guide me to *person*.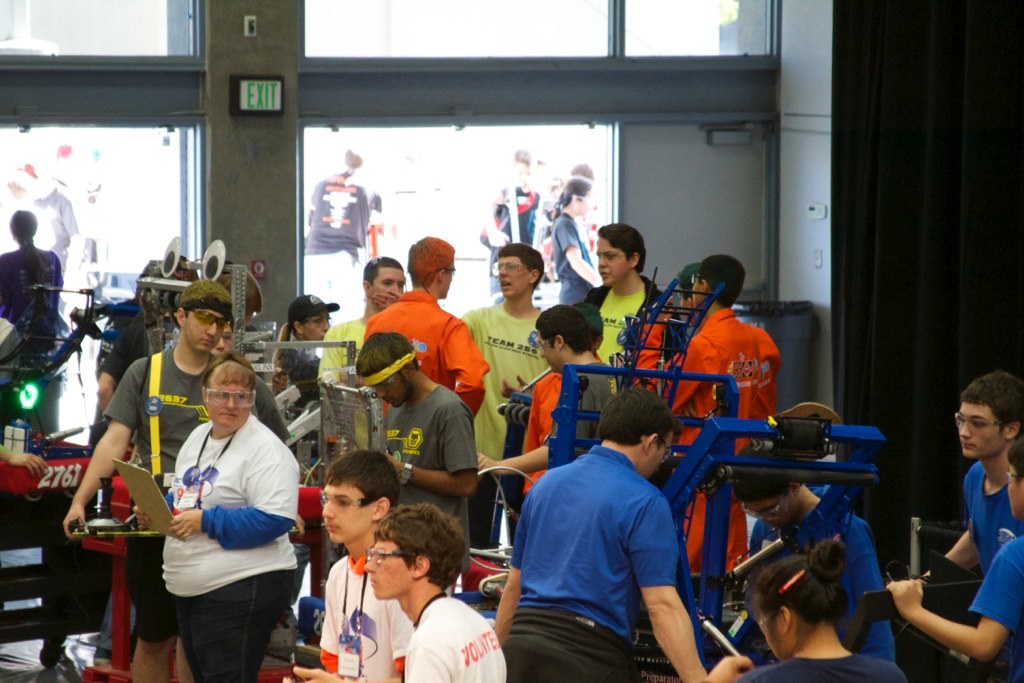
Guidance: <box>356,236,490,429</box>.
